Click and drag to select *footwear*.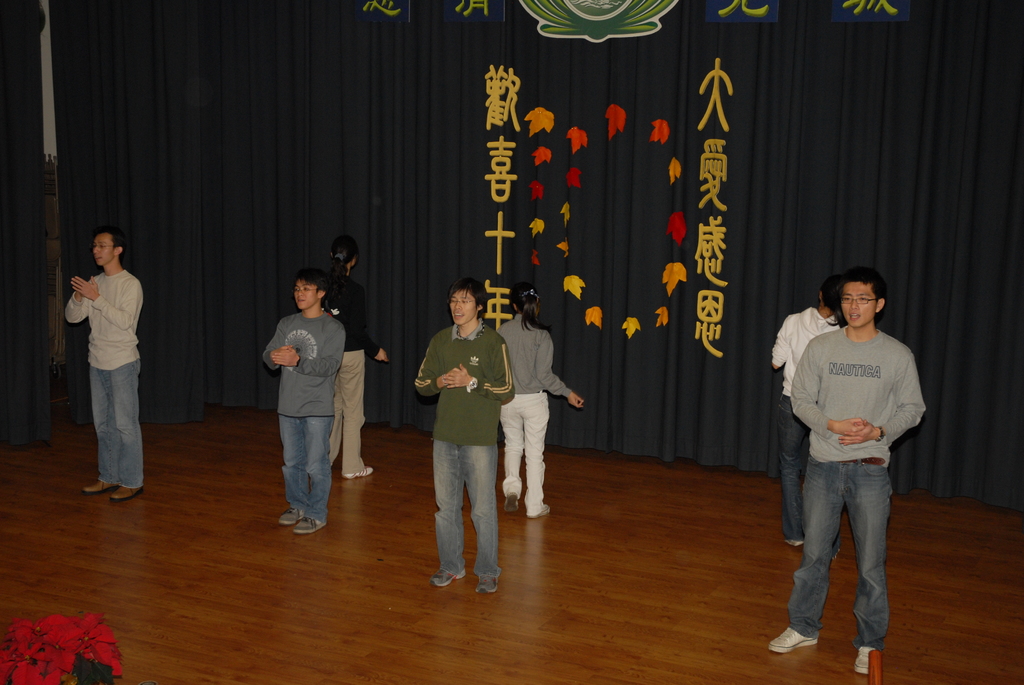
Selection: bbox(112, 487, 144, 501).
